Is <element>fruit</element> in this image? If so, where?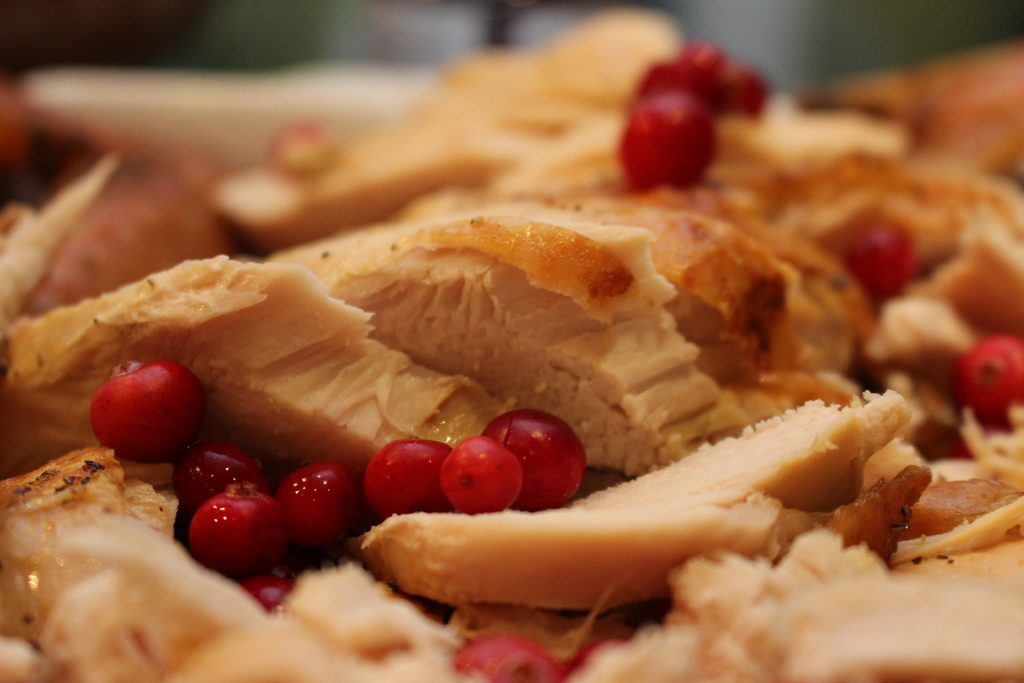
Yes, at region(721, 64, 769, 115).
